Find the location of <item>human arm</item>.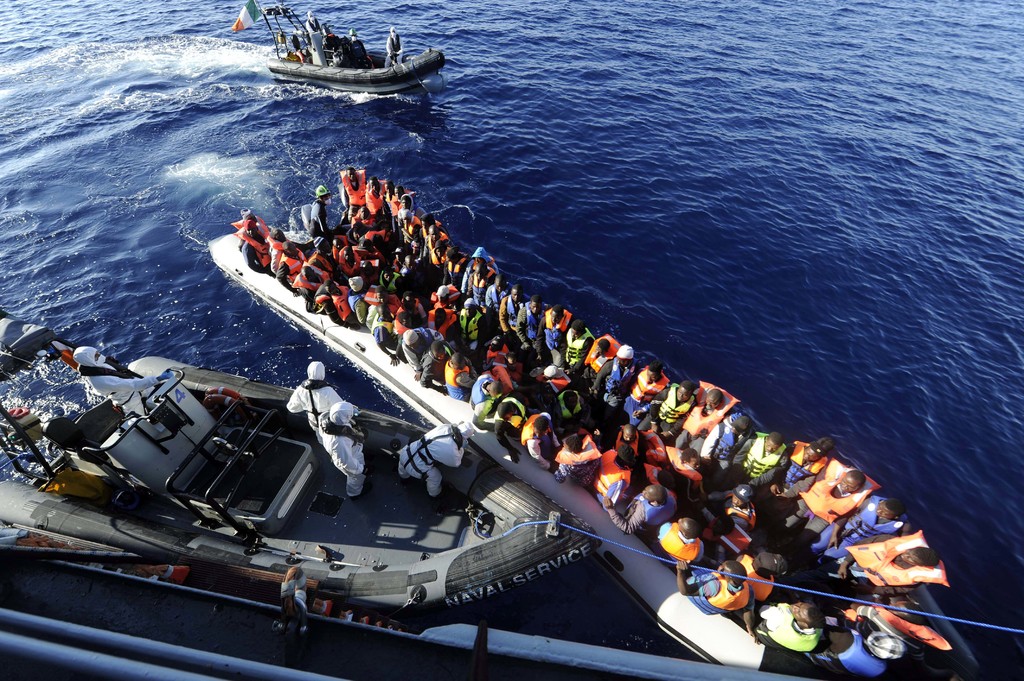
Location: <box>371,328,401,365</box>.
